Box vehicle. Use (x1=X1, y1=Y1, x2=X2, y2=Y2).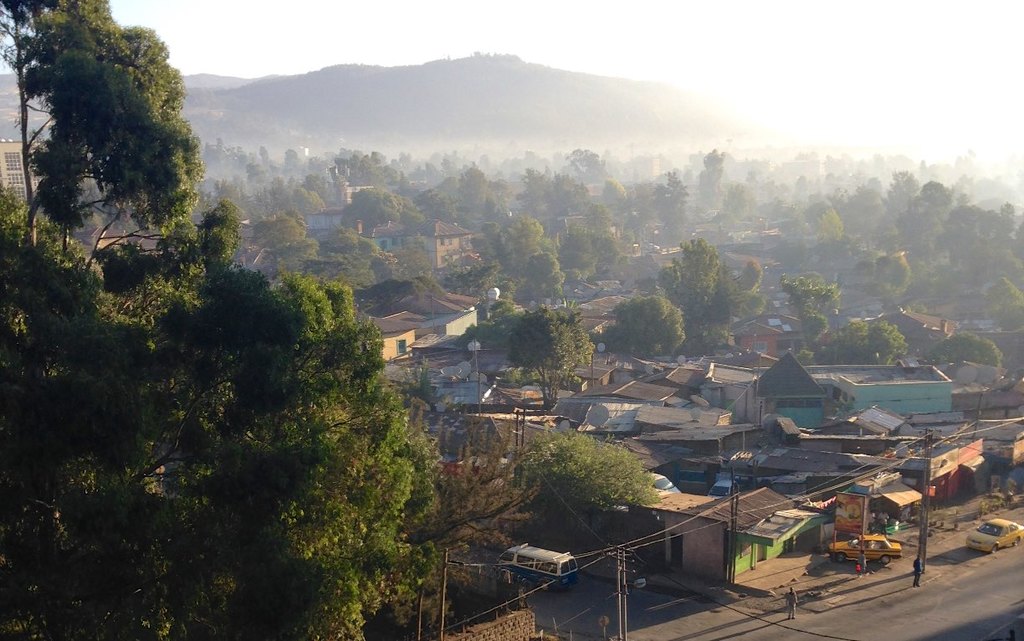
(x1=702, y1=474, x2=736, y2=497).
